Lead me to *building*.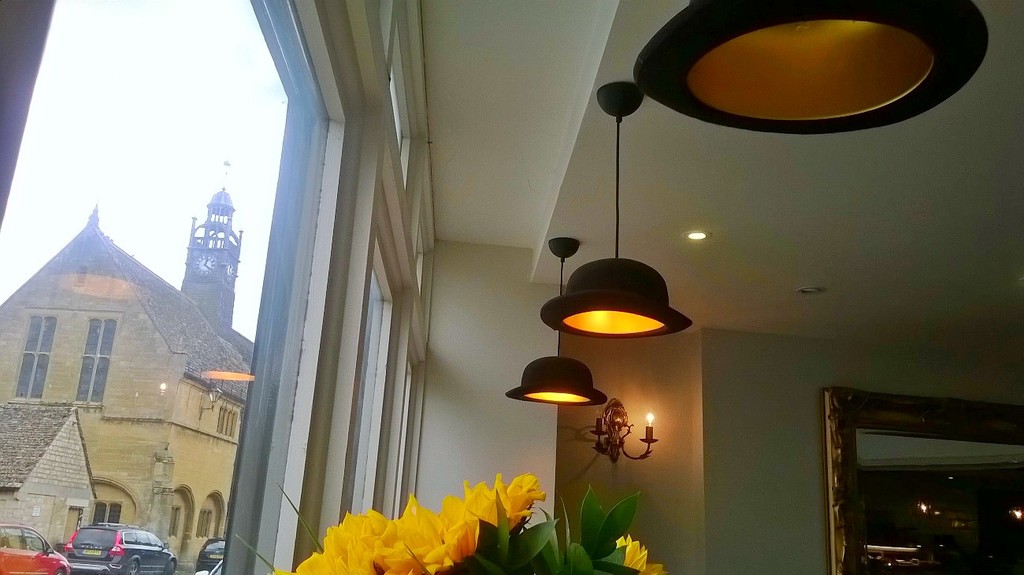
Lead to [0,397,95,550].
